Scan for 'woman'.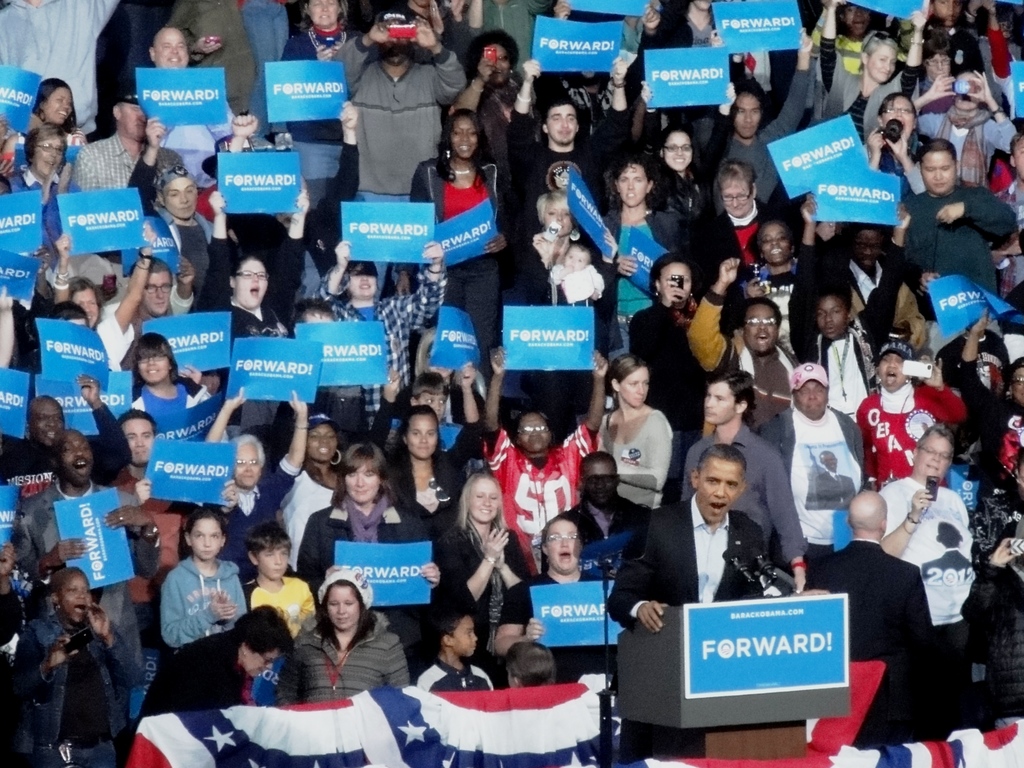
Scan result: (left=501, top=188, right=605, bottom=307).
